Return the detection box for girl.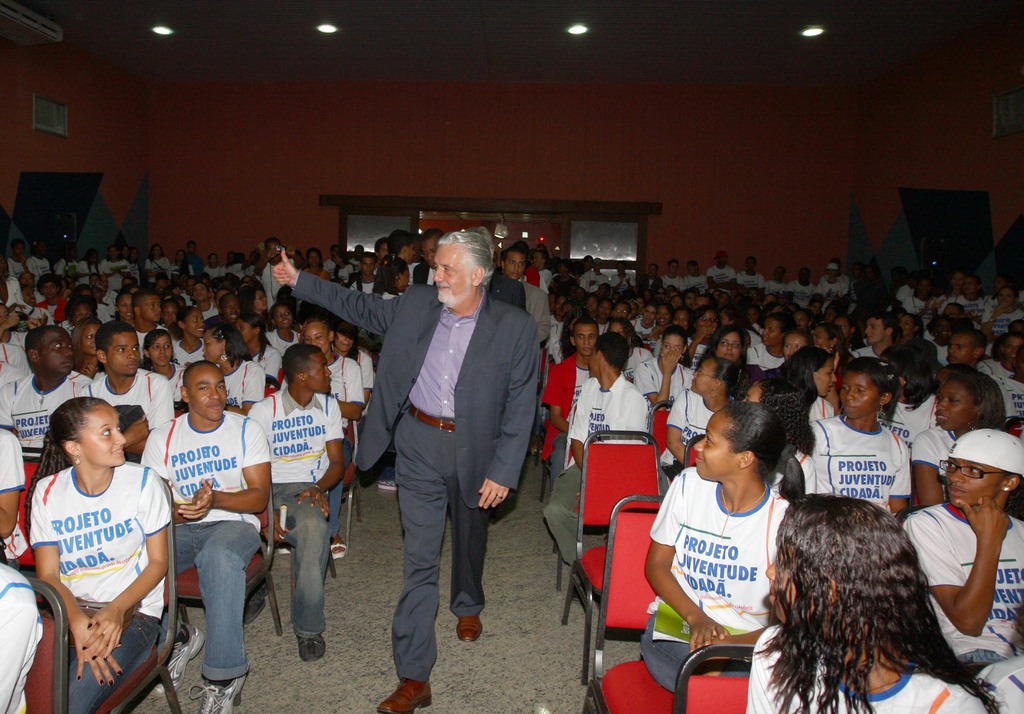
bbox(177, 306, 205, 369).
